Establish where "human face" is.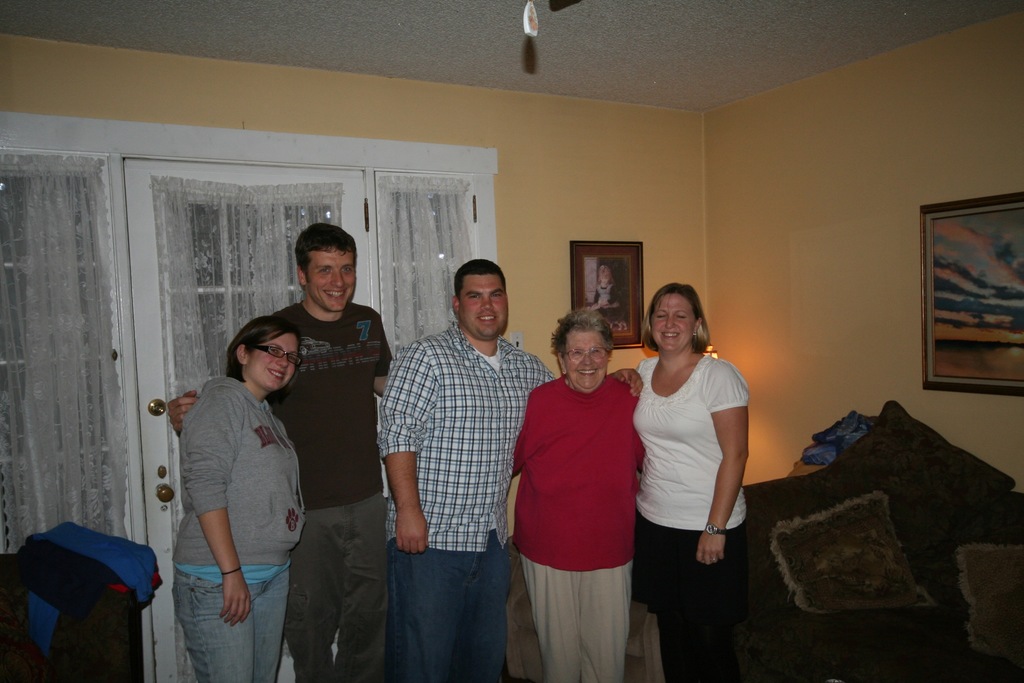
Established at l=564, t=332, r=609, b=389.
